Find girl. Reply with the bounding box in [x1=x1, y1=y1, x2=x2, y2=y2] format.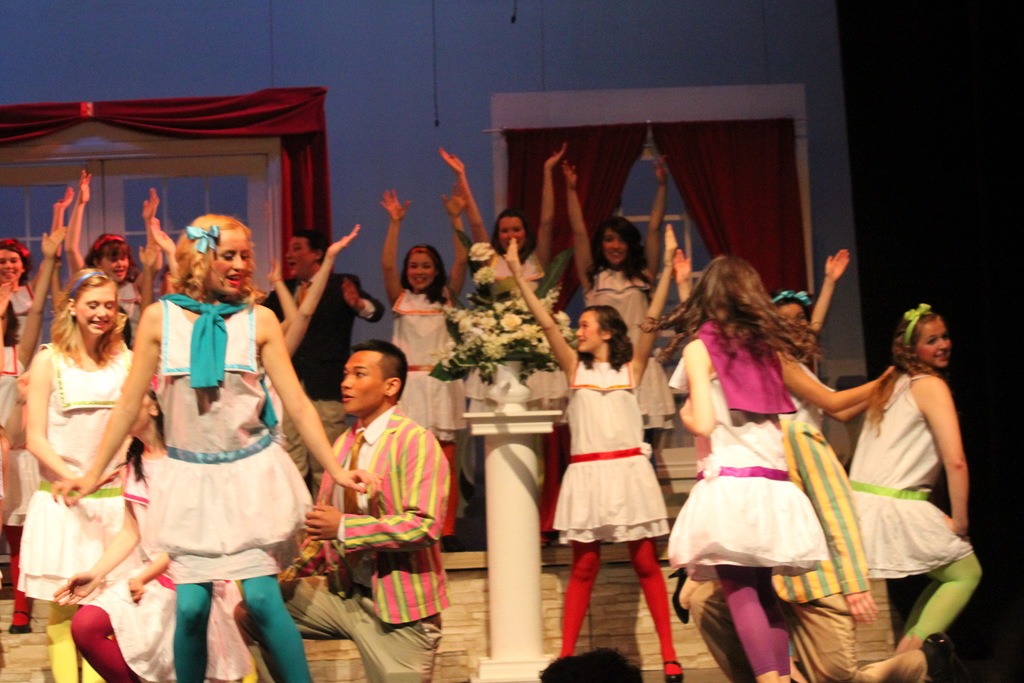
[x1=57, y1=156, x2=163, y2=336].
